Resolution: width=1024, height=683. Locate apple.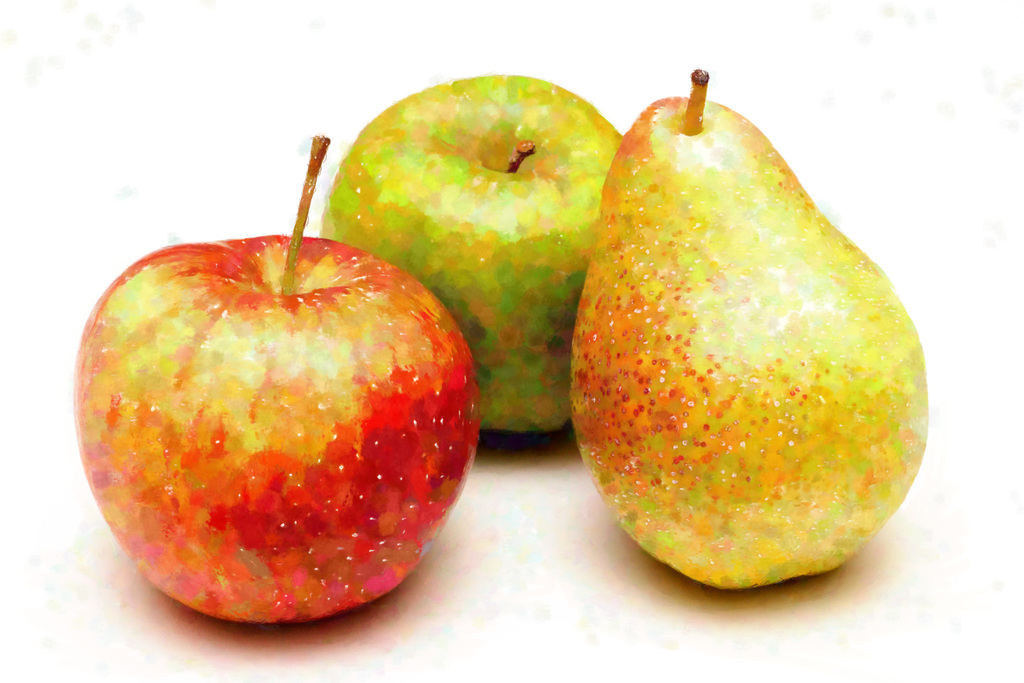
bbox=(325, 71, 621, 431).
